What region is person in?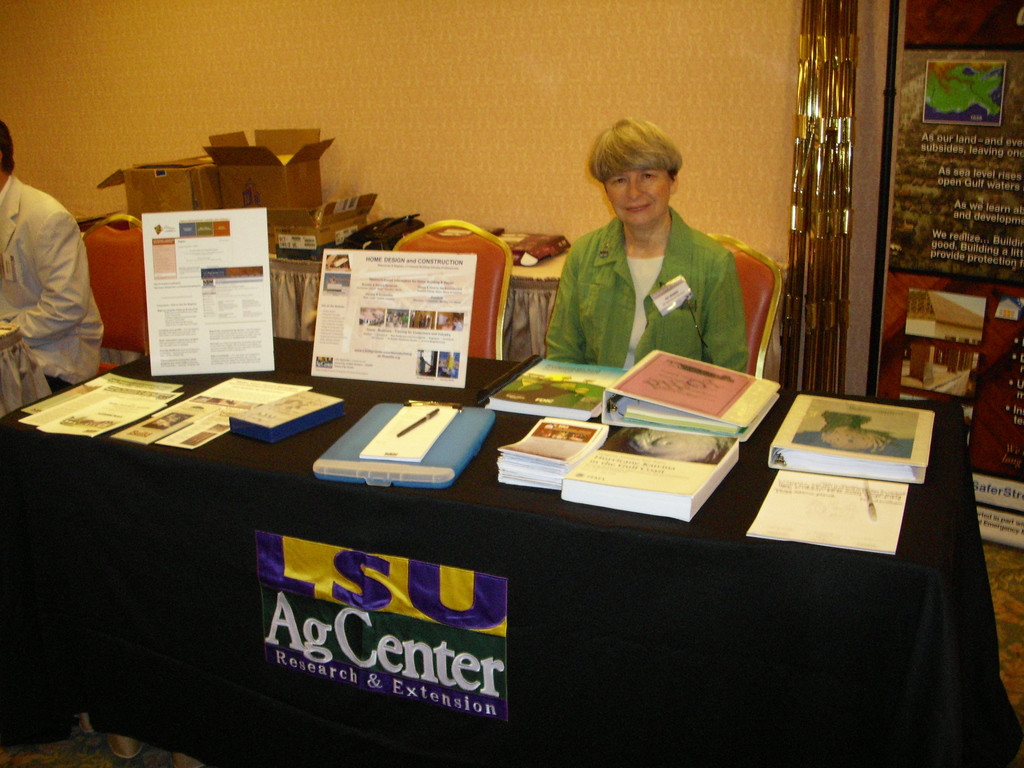
region(545, 116, 749, 374).
